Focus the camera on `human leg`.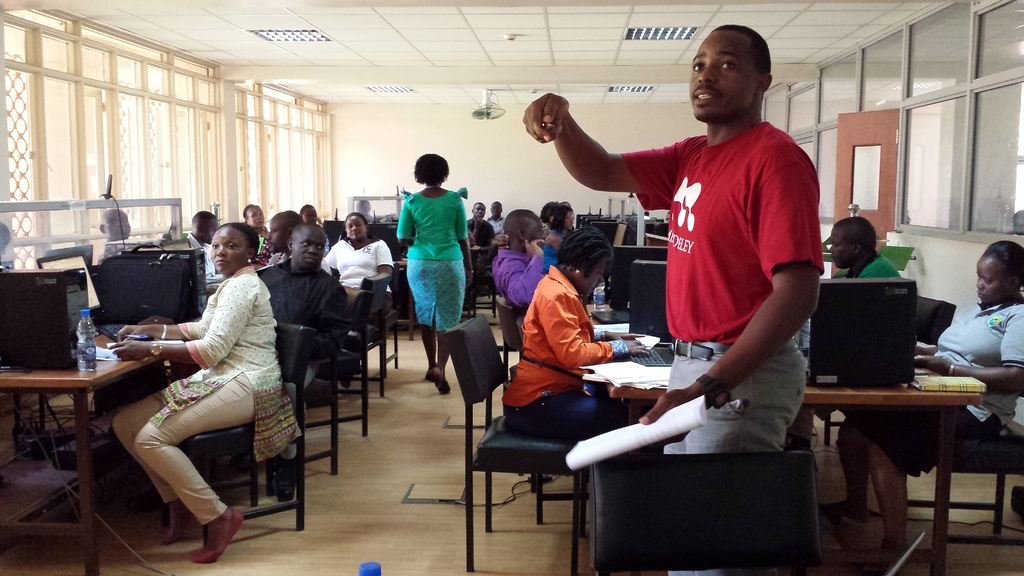
Focus region: locate(687, 337, 801, 461).
